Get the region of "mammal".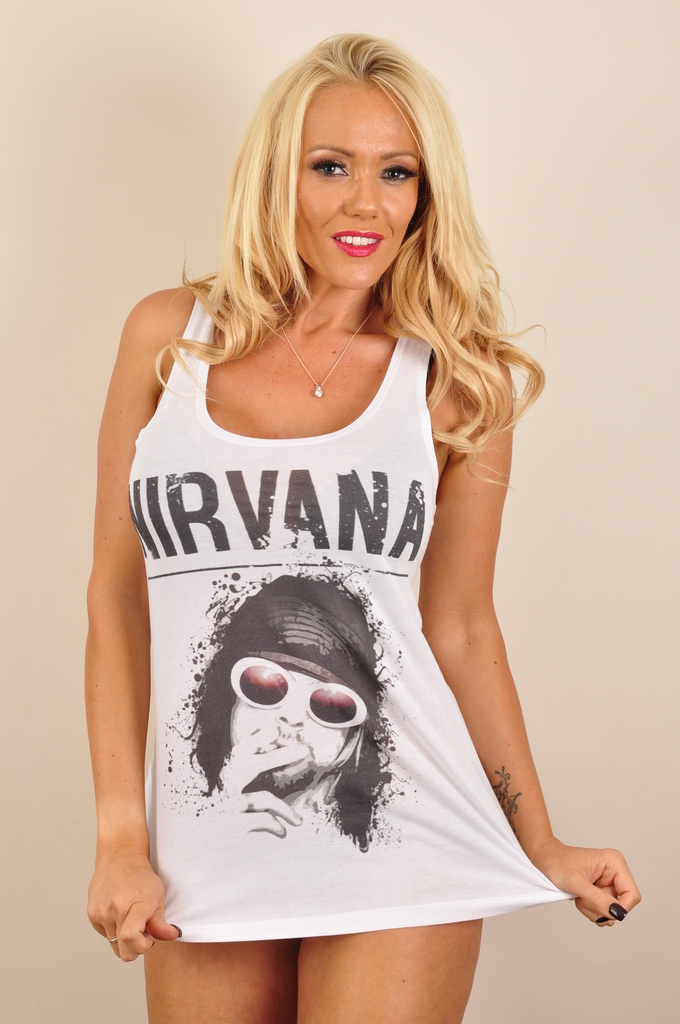
box=[59, 16, 581, 934].
